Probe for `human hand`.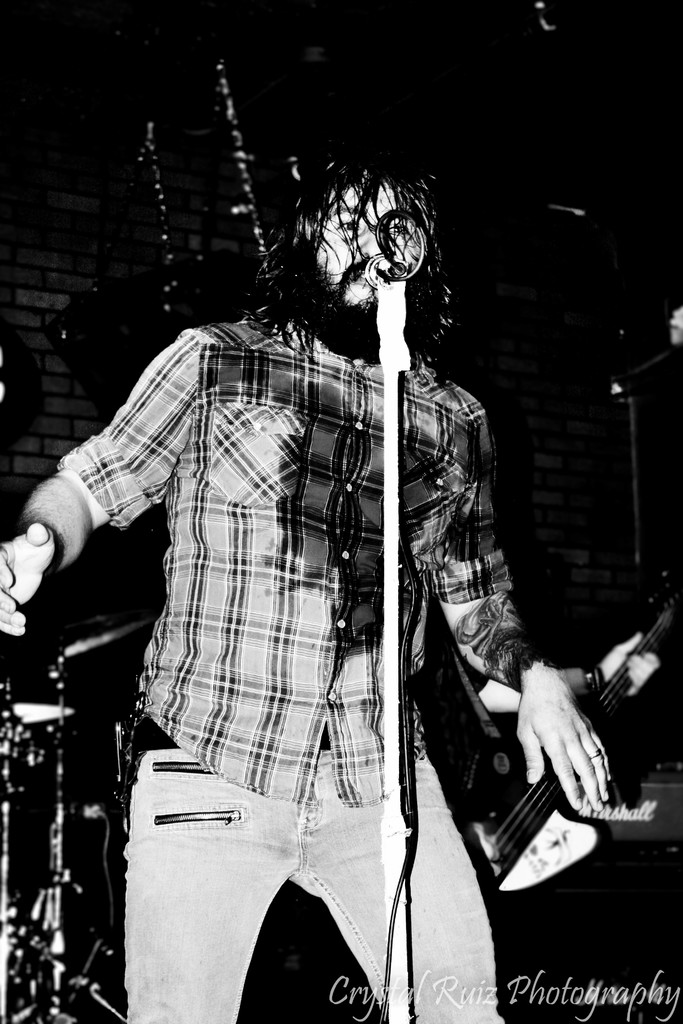
Probe result: <region>601, 629, 662, 698</region>.
